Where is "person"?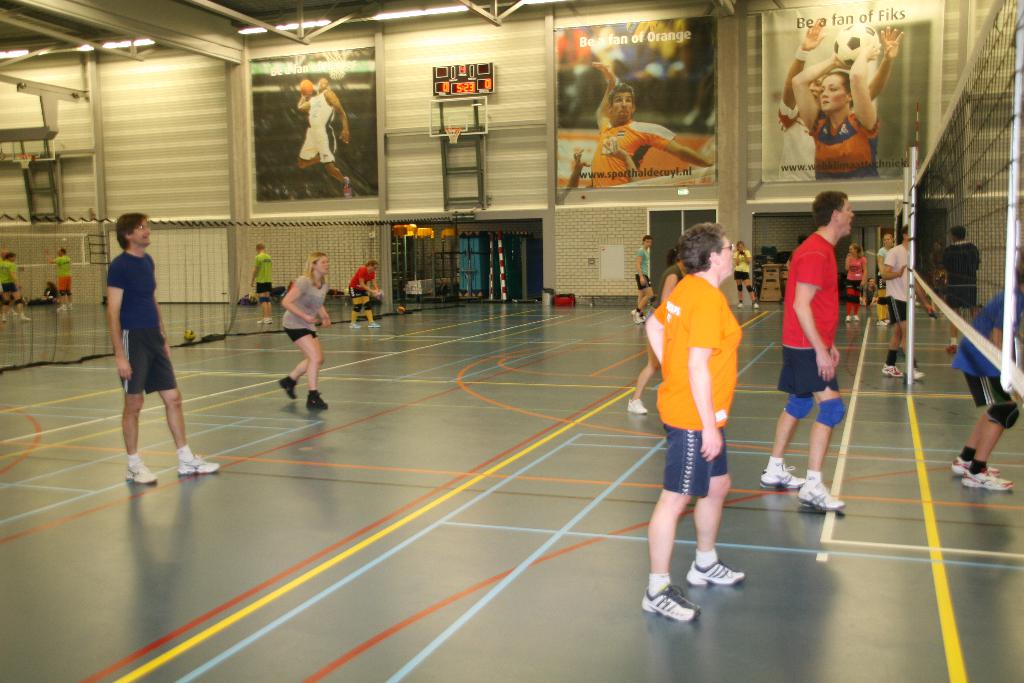
[x1=275, y1=249, x2=328, y2=406].
